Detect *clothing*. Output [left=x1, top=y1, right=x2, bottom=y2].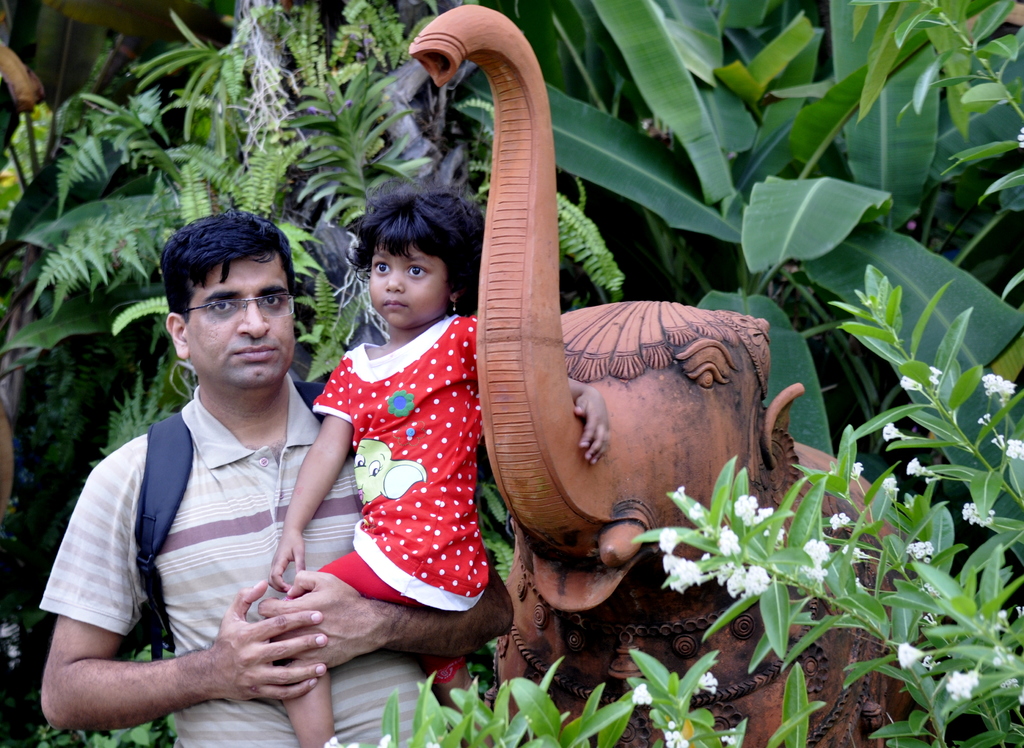
[left=311, top=281, right=493, bottom=650].
